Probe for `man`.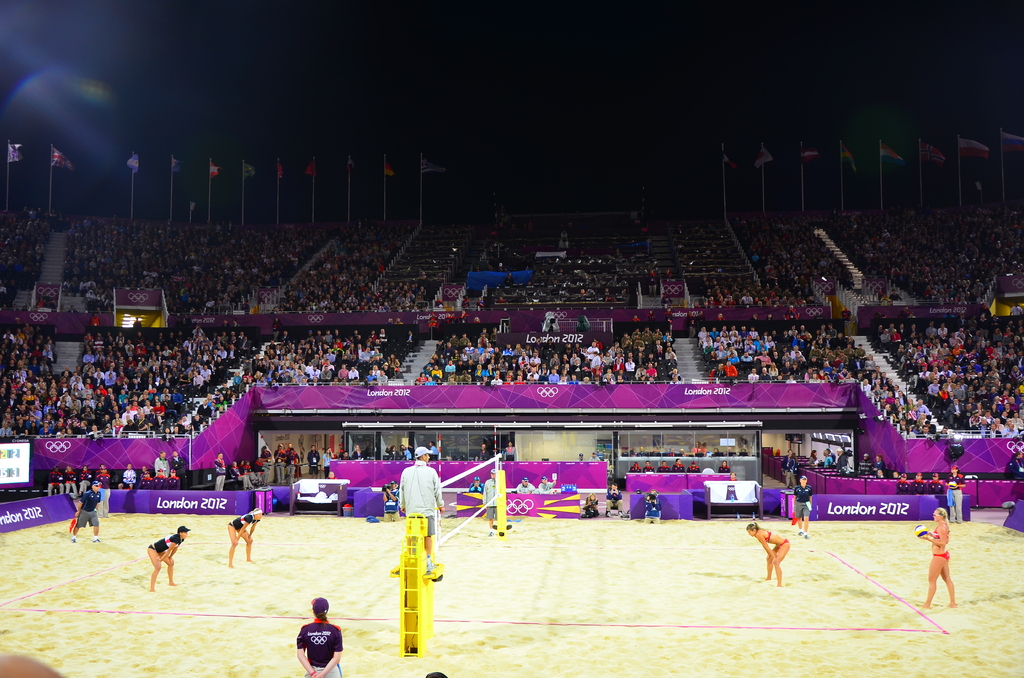
Probe result: left=796, top=476, right=817, bottom=537.
